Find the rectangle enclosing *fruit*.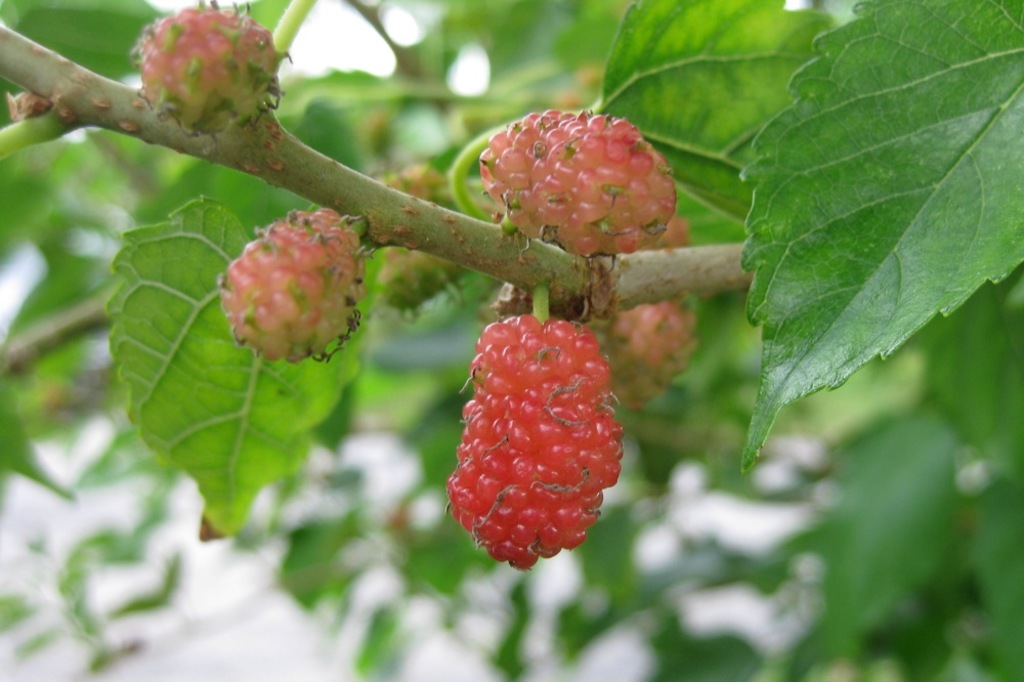
x1=376 y1=164 x2=470 y2=313.
